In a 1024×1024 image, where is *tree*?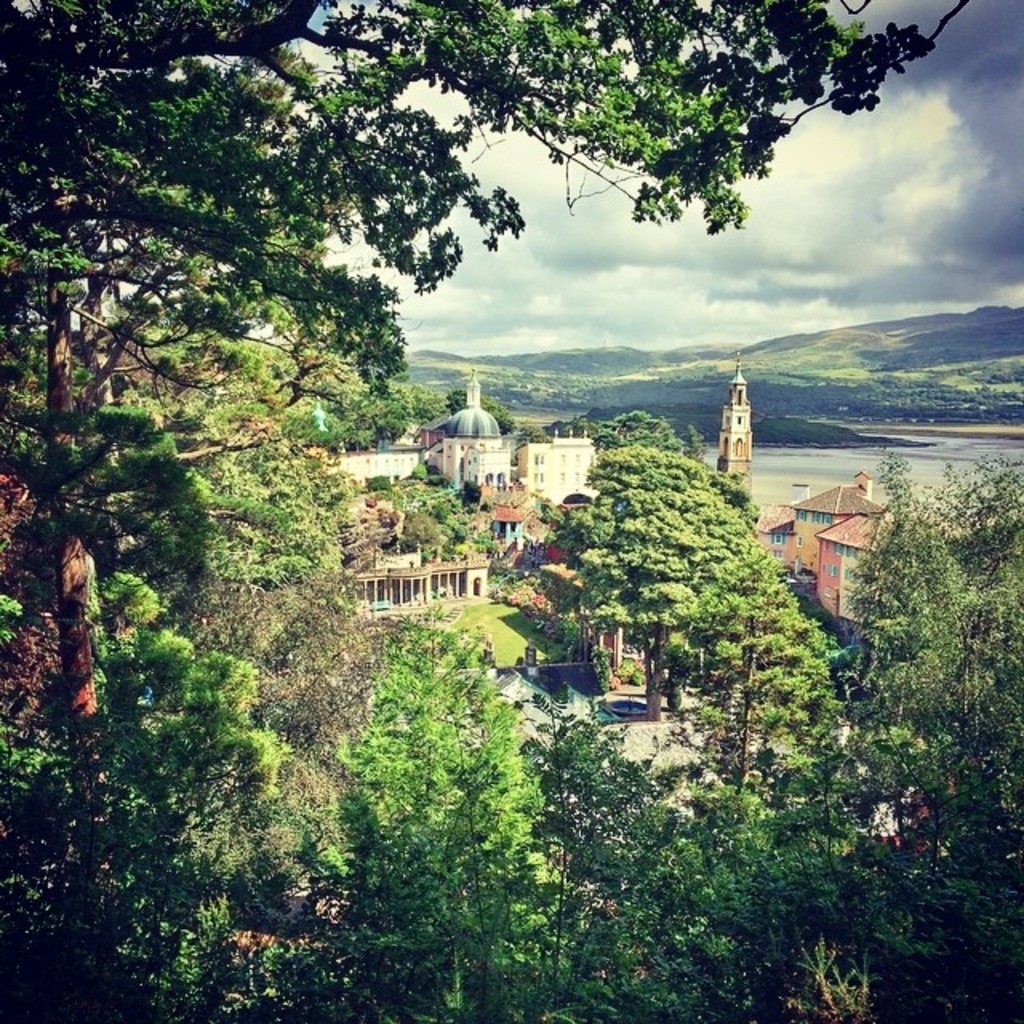
[330,438,1022,1022].
